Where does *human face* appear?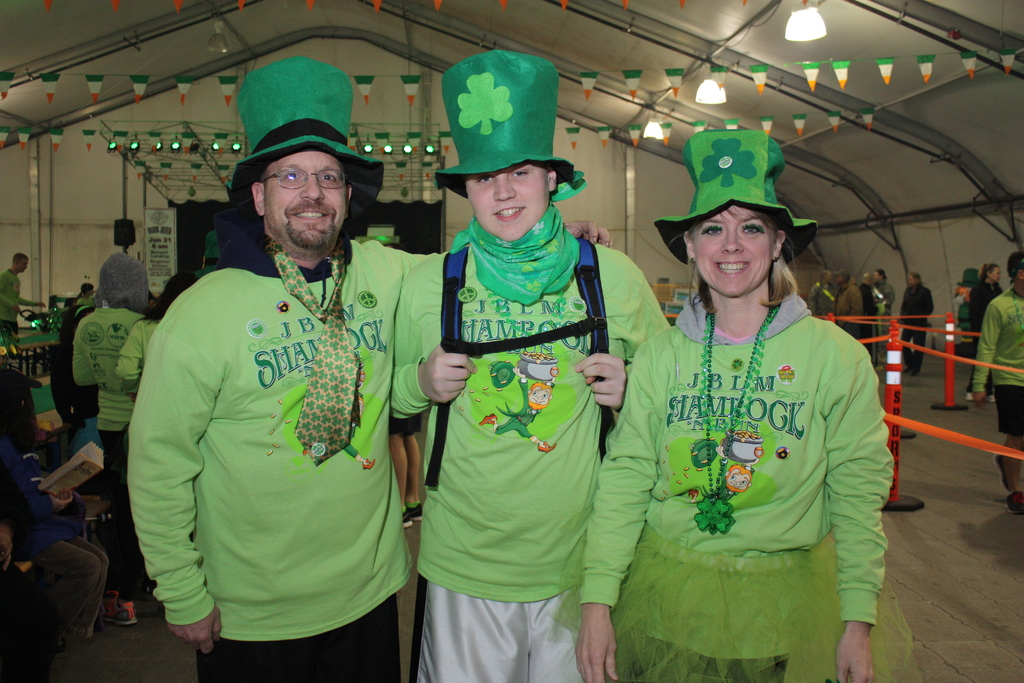
Appears at detection(267, 159, 356, 250).
